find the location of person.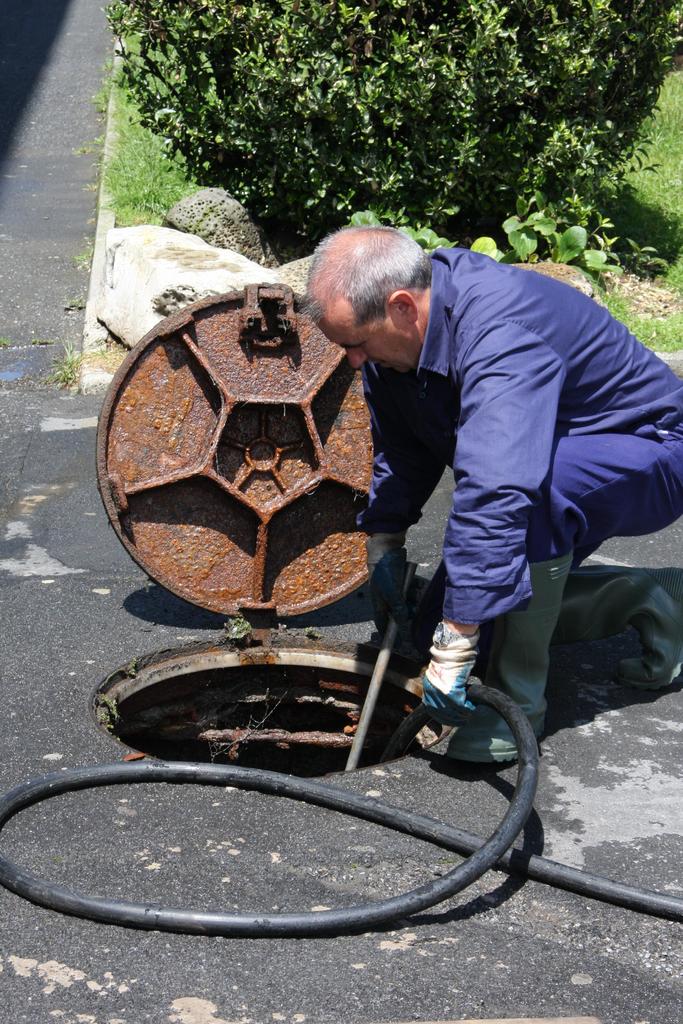
Location: box(327, 216, 678, 776).
